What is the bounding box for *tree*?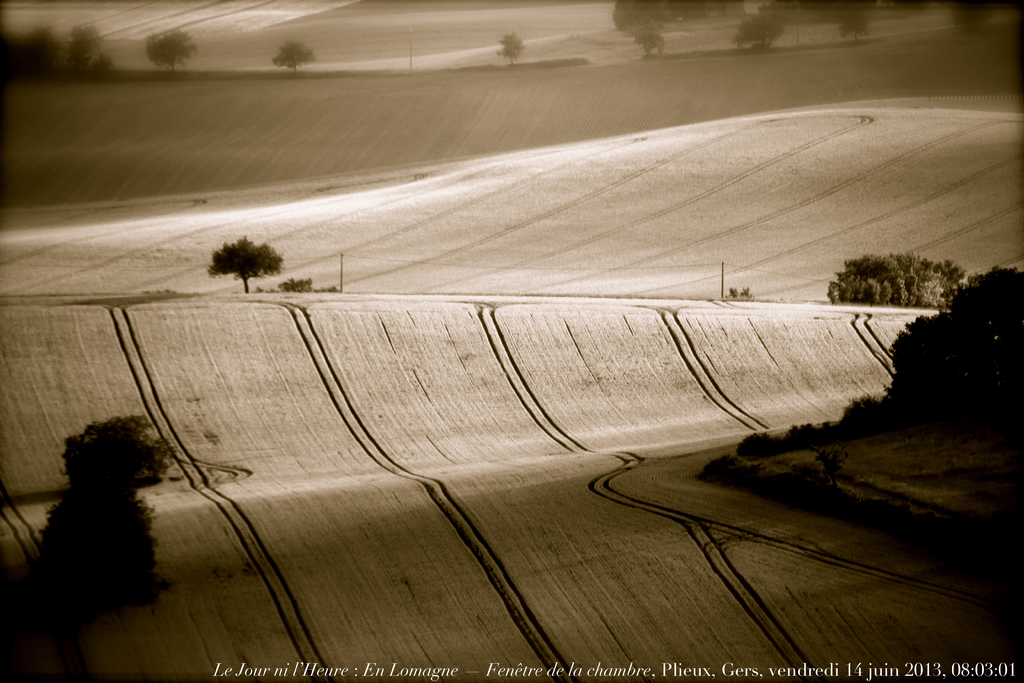
pyautogui.locateOnScreen(727, 284, 756, 299).
